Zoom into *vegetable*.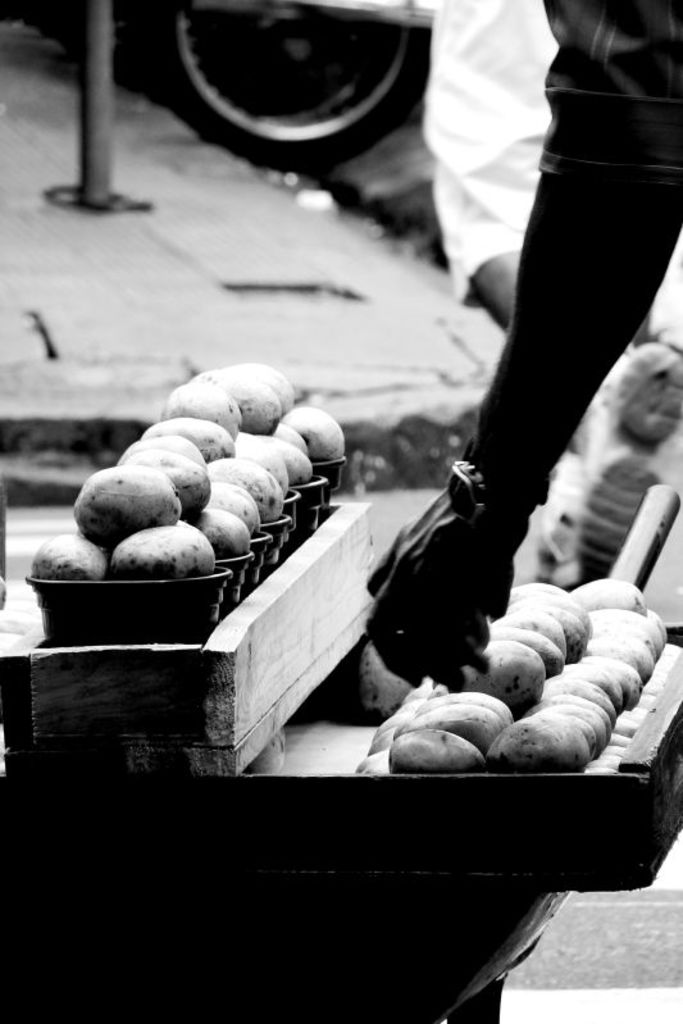
Zoom target: x1=249, y1=731, x2=288, y2=775.
